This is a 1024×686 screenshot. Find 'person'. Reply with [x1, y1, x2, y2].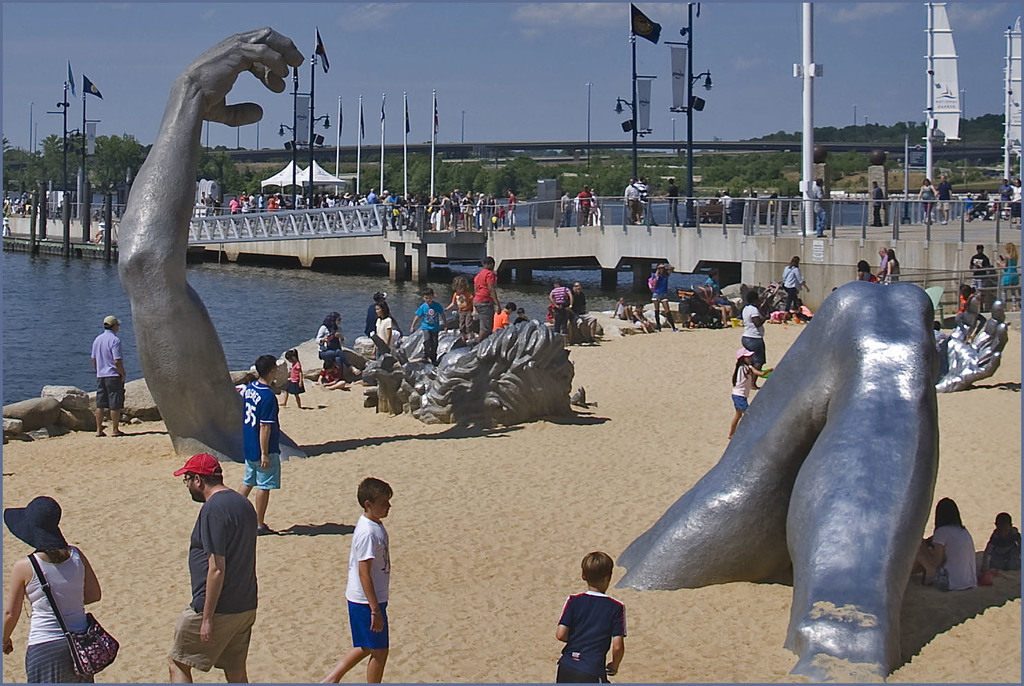
[933, 172, 955, 222].
